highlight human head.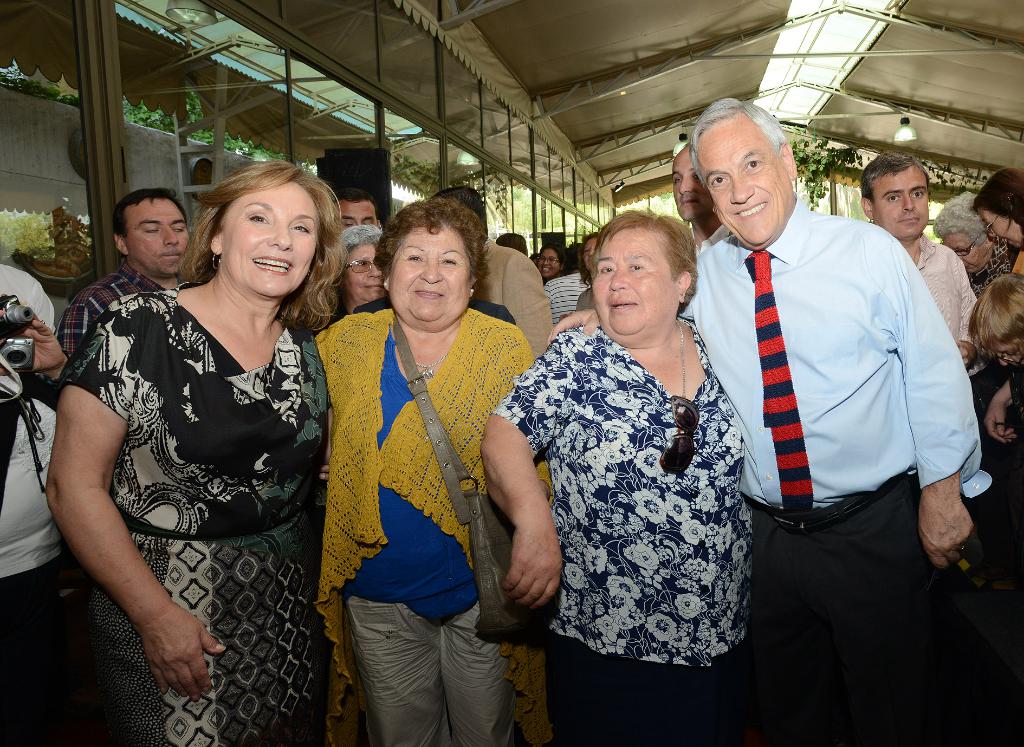
Highlighted region: [x1=689, y1=104, x2=818, y2=237].
